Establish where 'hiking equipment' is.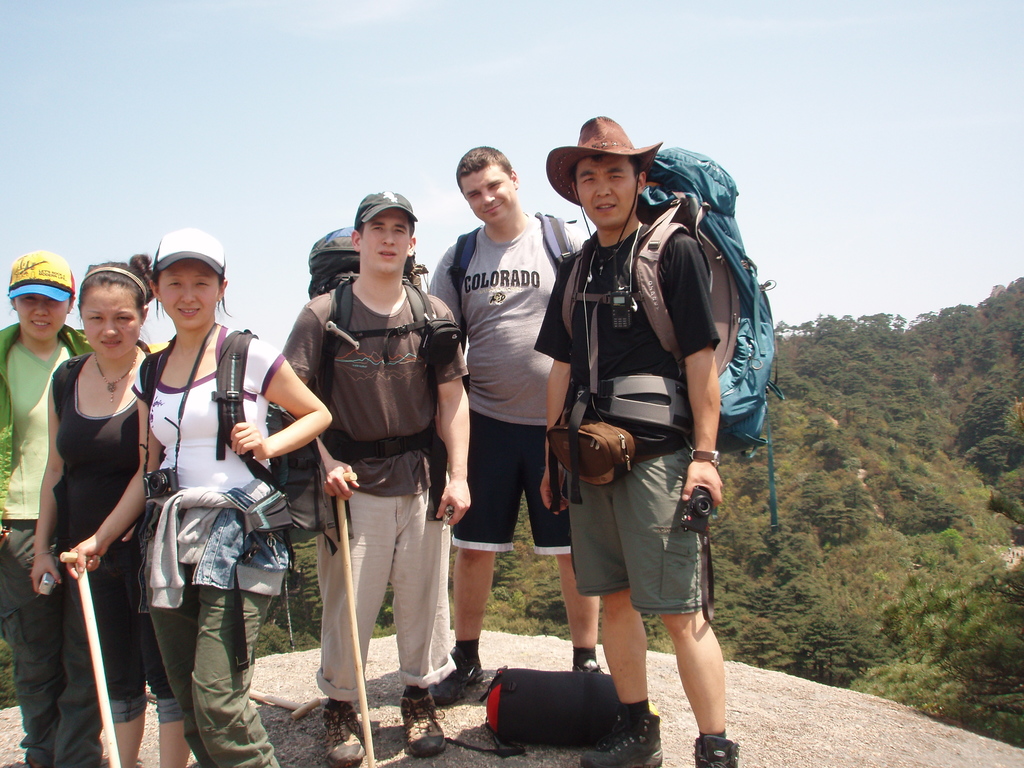
Established at l=445, t=204, r=584, b=393.
